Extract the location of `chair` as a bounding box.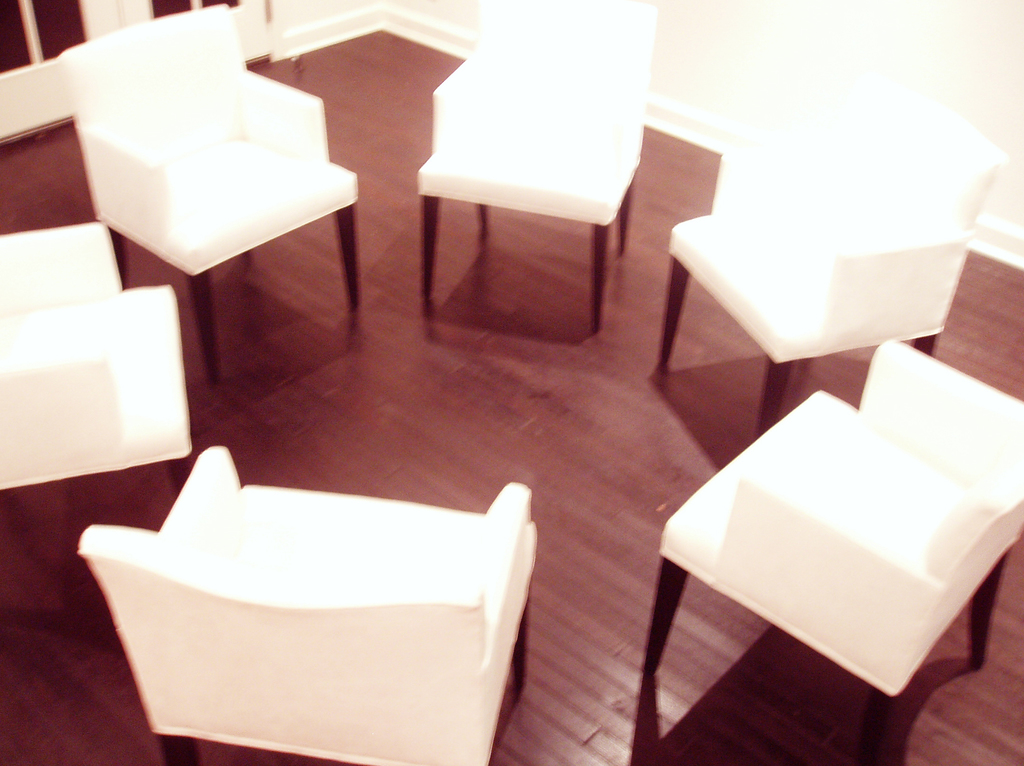
[58,0,366,377].
